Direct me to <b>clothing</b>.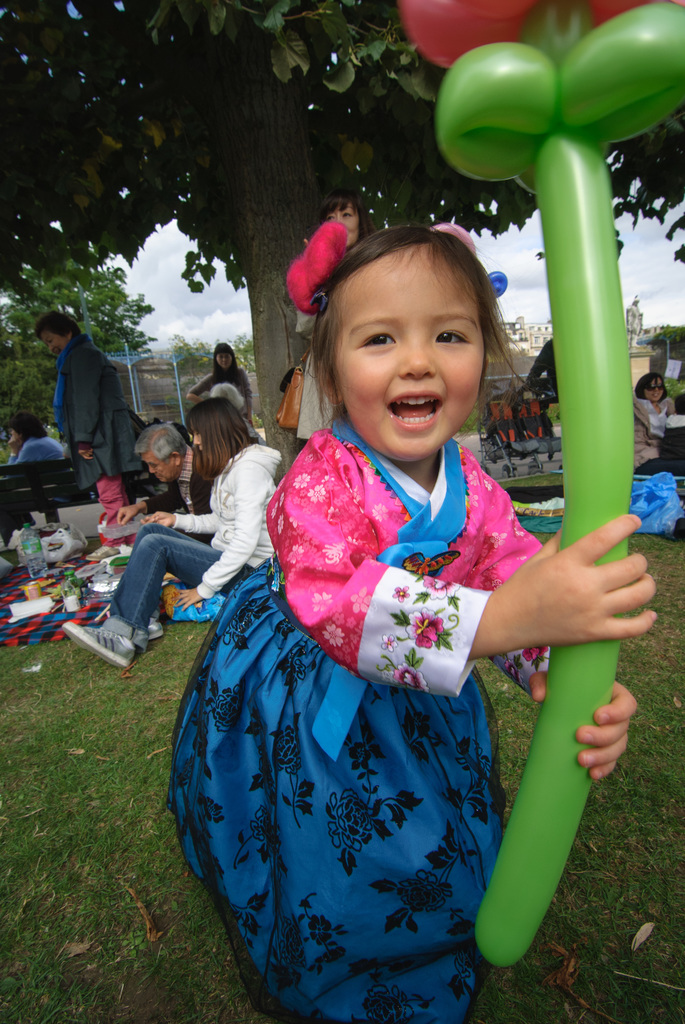
Direction: select_region(116, 433, 263, 657).
